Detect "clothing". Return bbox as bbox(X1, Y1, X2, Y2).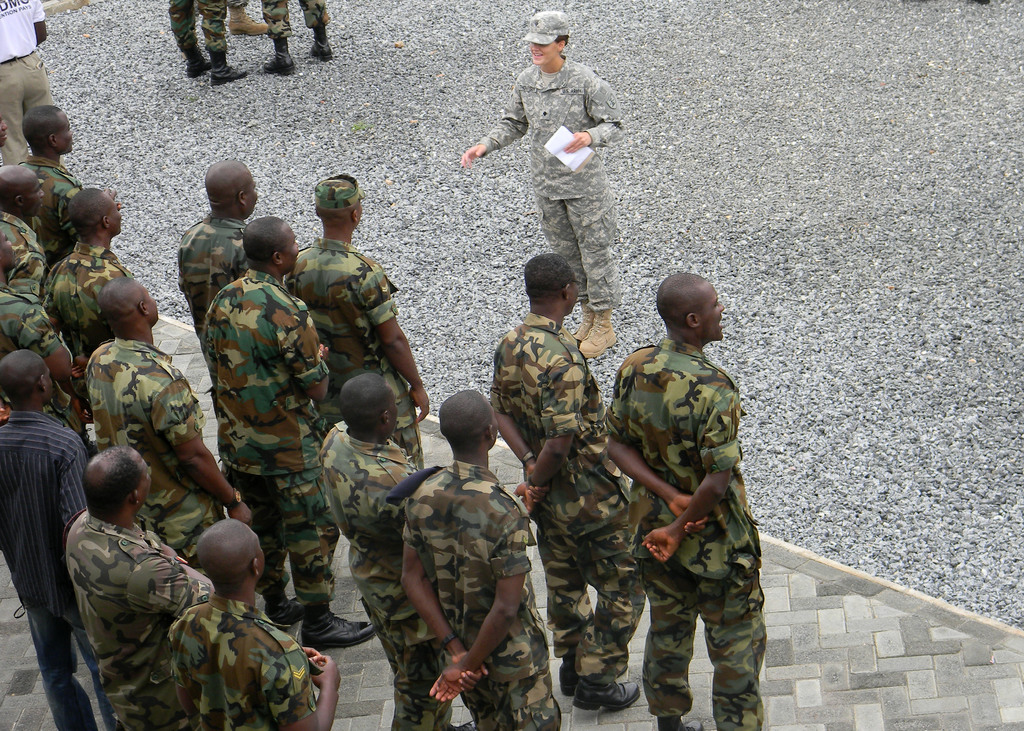
bbox(484, 313, 652, 686).
